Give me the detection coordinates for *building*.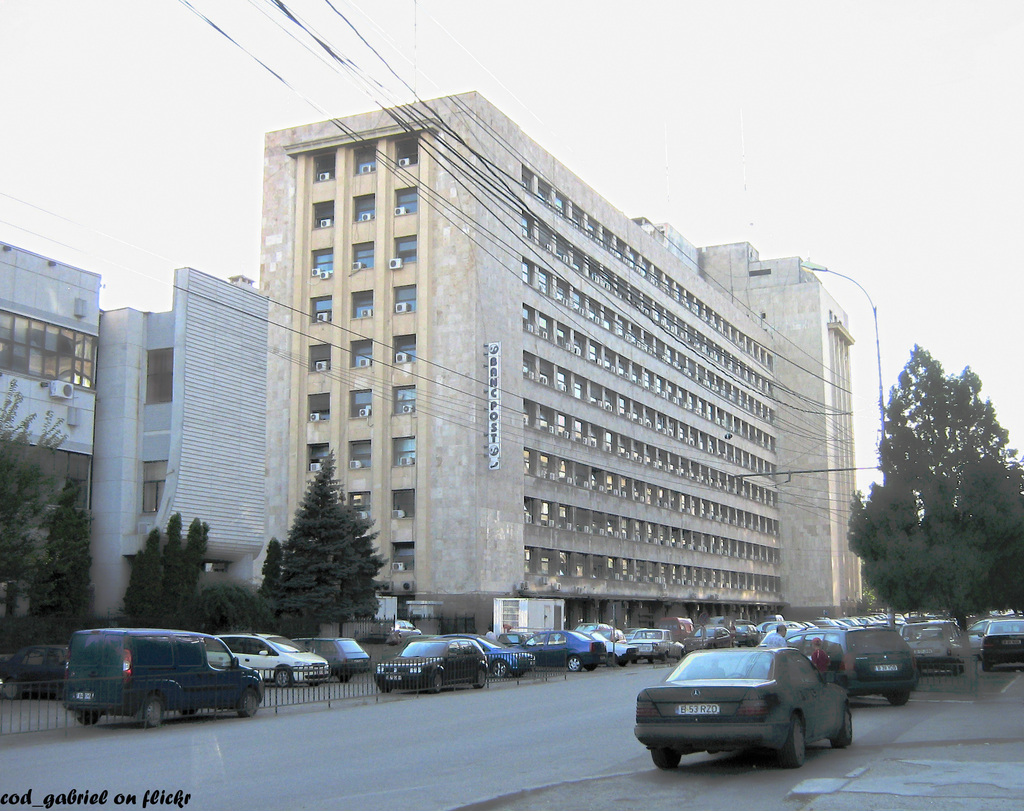
257 93 854 658.
